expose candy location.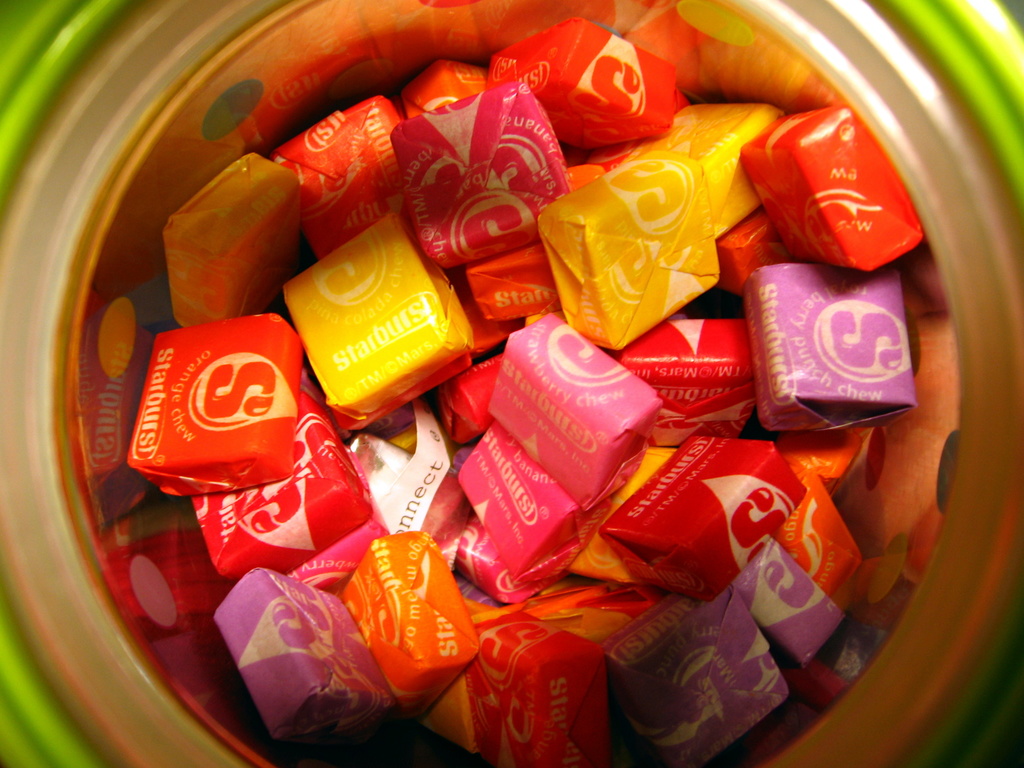
Exposed at x1=126, y1=25, x2=924, y2=767.
